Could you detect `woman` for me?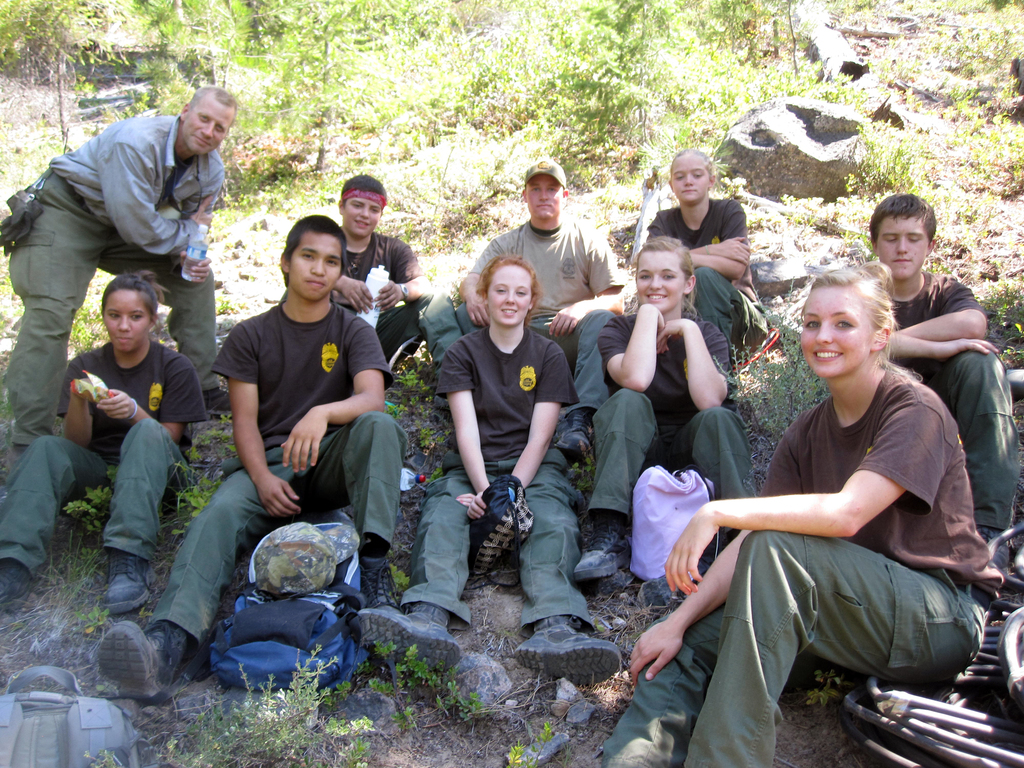
Detection result: 574/233/762/585.
